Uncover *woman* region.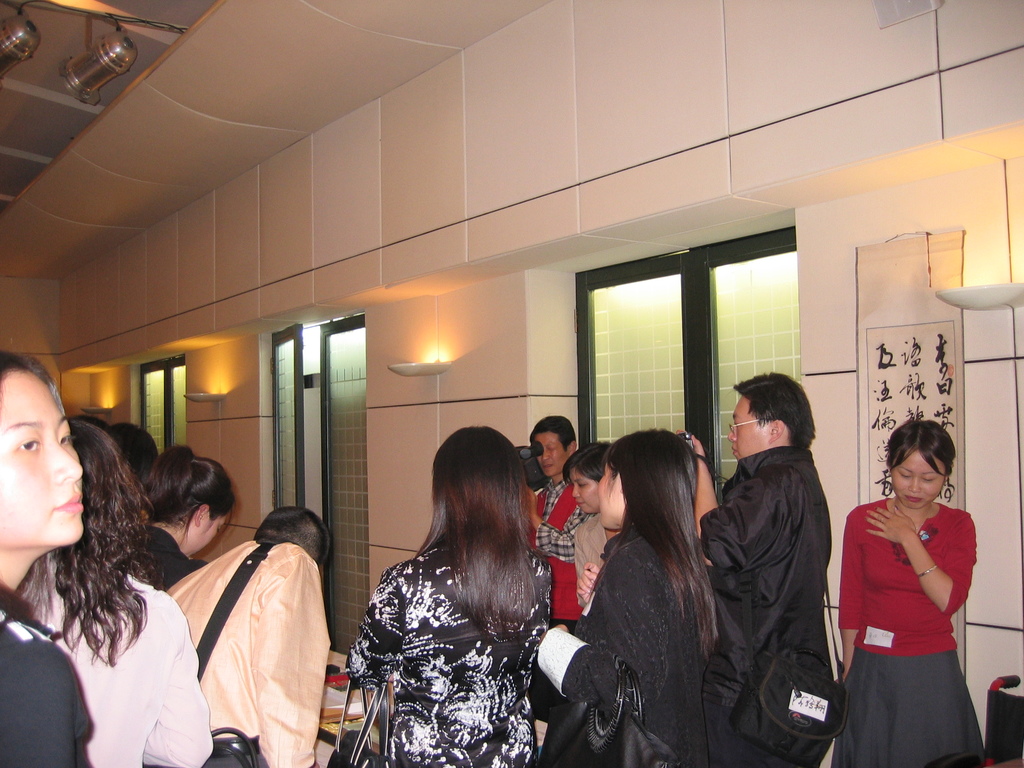
Uncovered: <region>831, 420, 984, 767</region>.
